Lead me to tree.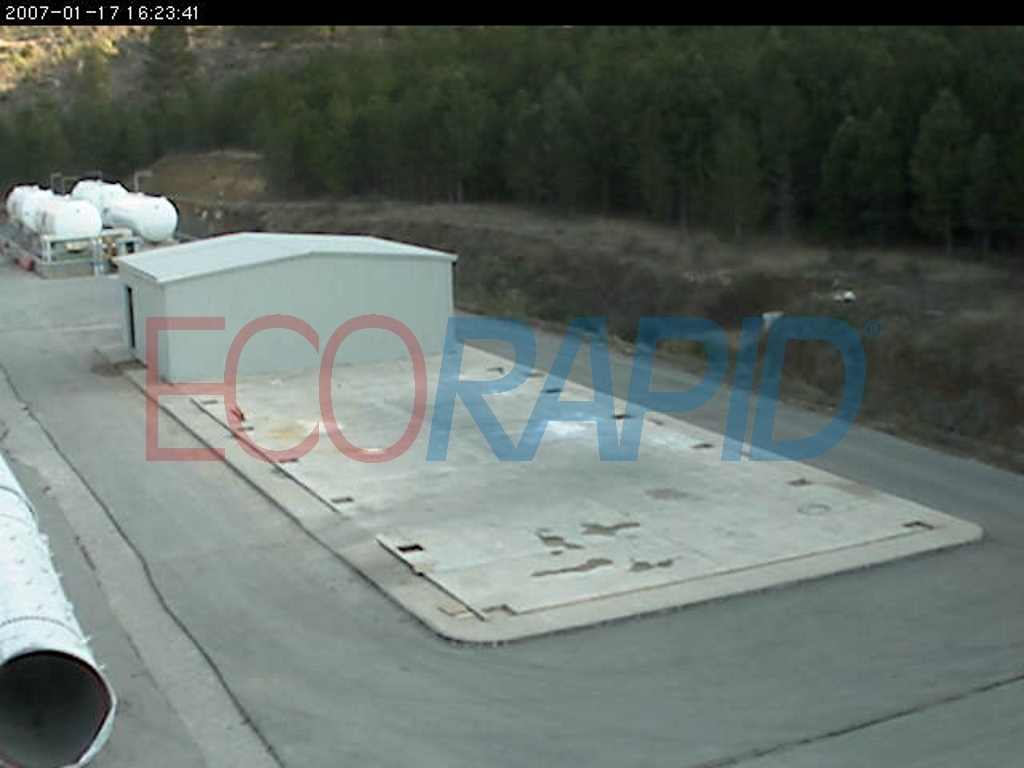
Lead to <bbox>821, 103, 890, 239</bbox>.
